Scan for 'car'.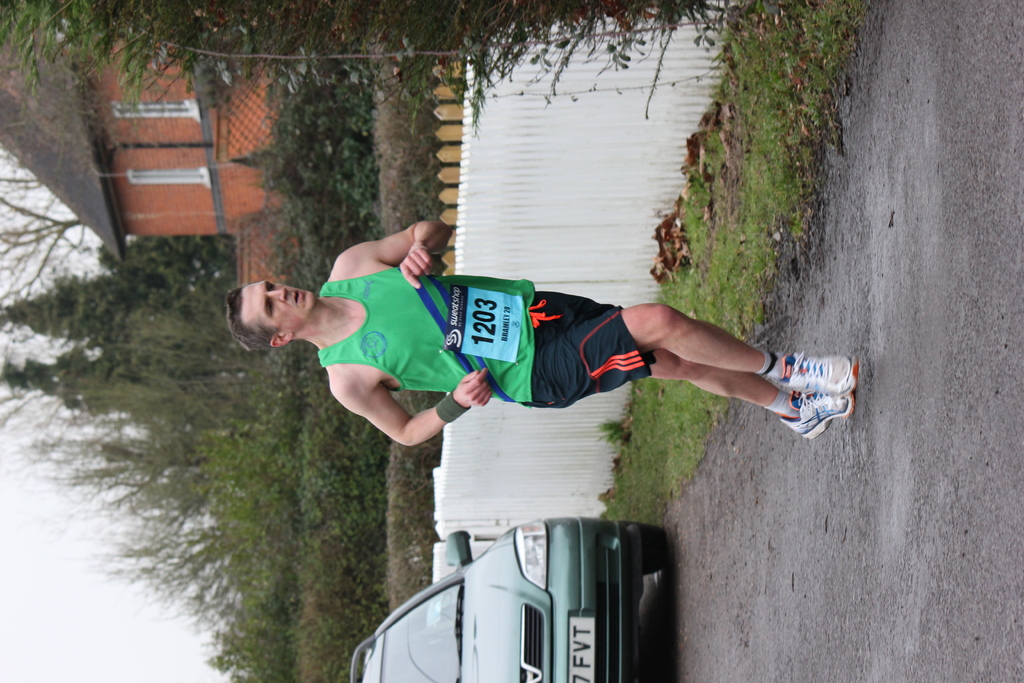
Scan result: (left=351, top=520, right=665, bottom=682).
